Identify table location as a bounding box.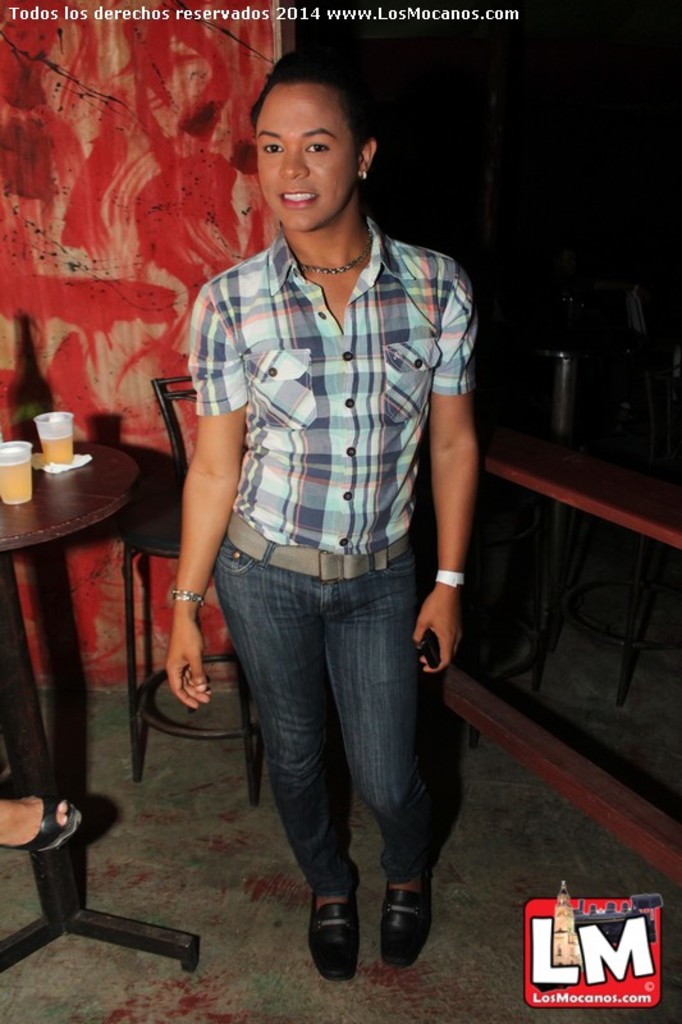
0, 396, 154, 844.
